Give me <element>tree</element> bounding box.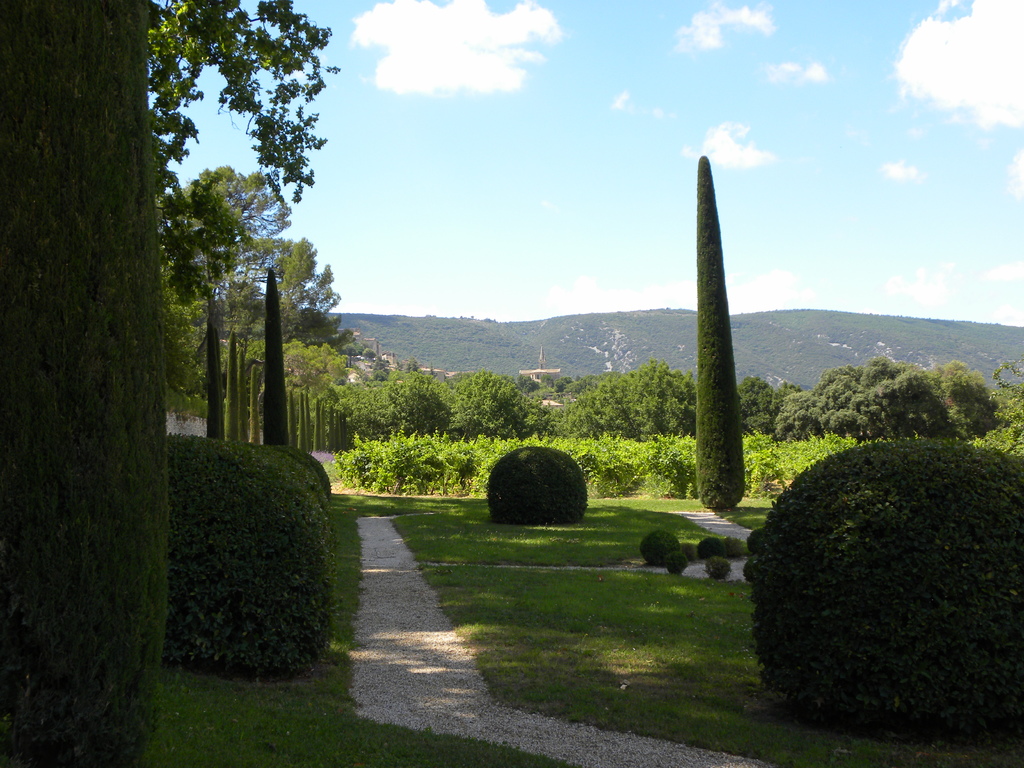
bbox=(145, 0, 330, 303).
